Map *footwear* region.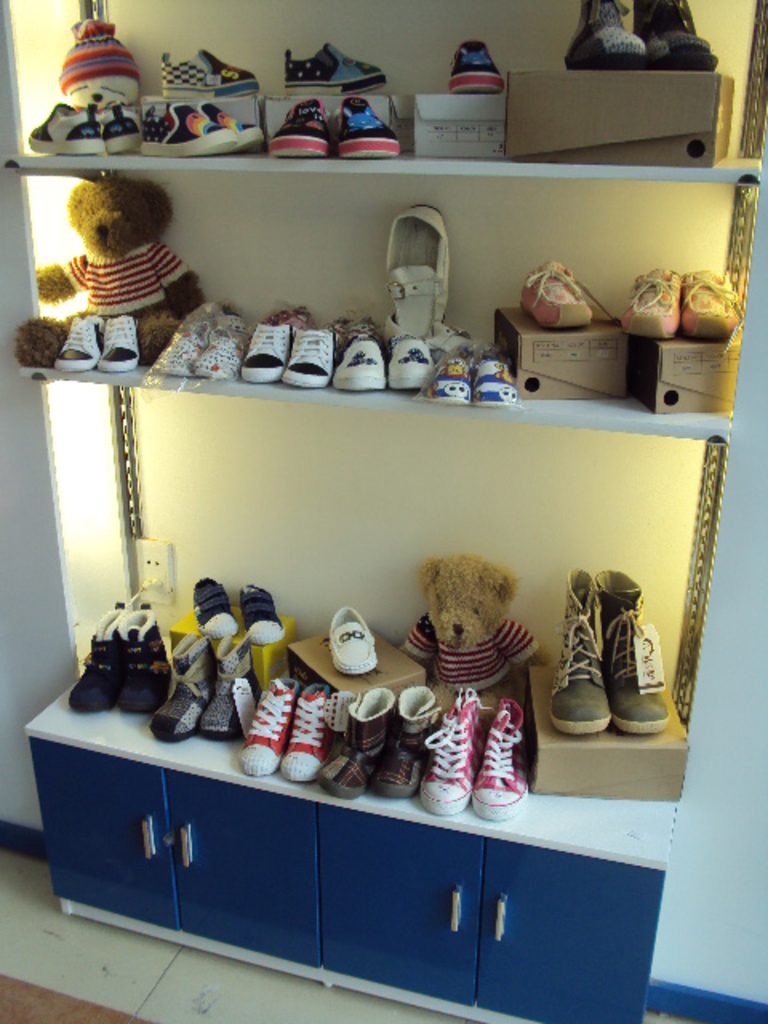
Mapped to rect(629, 267, 690, 334).
